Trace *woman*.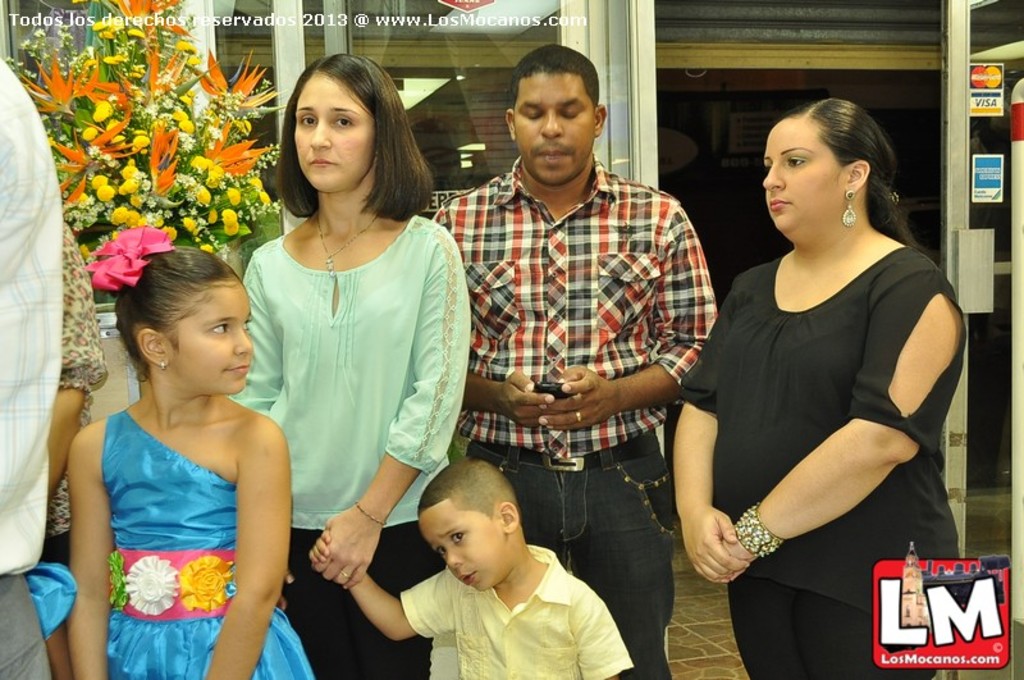
Traced to left=224, top=42, right=466, bottom=679.
